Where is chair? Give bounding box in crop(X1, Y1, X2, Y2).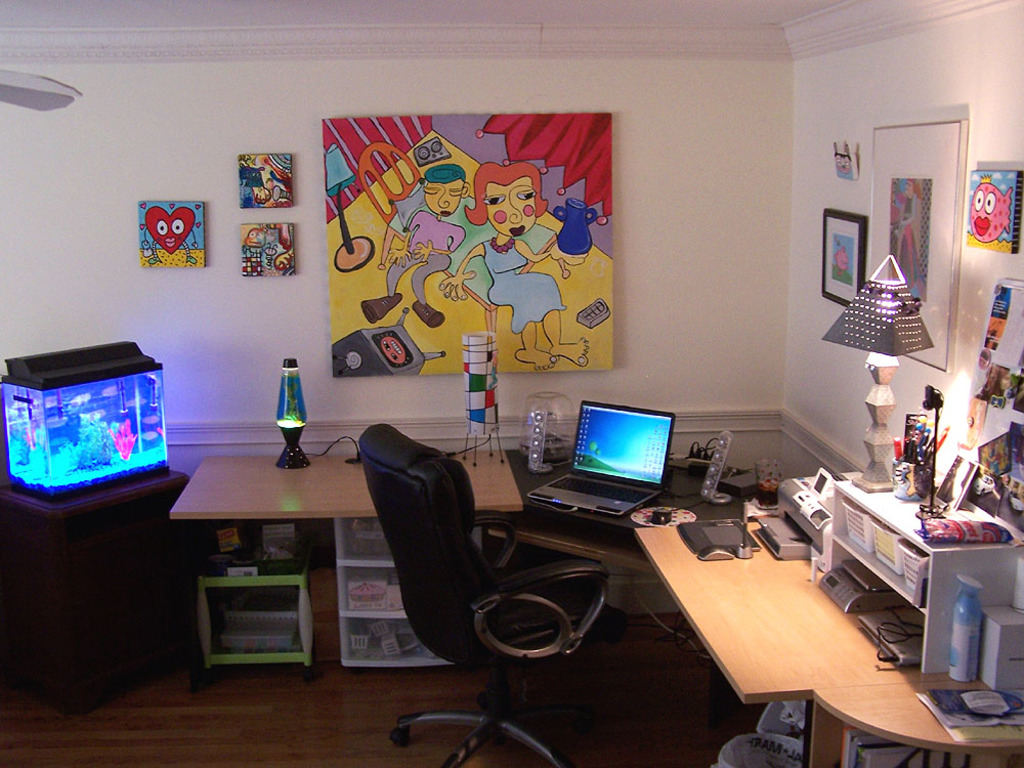
crop(352, 423, 613, 767).
